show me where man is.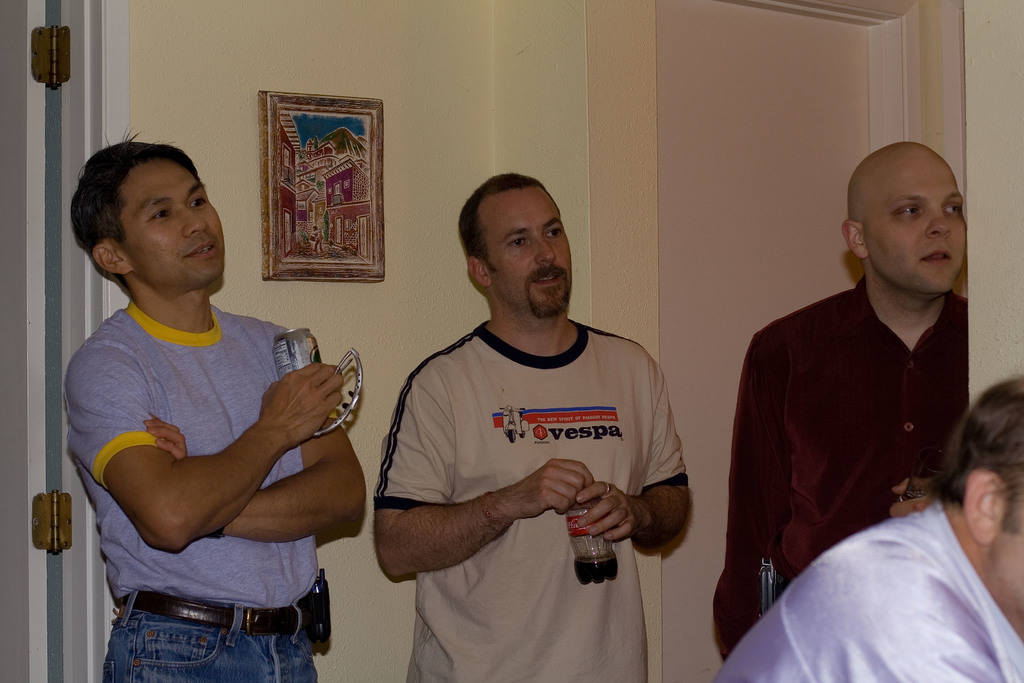
man is at Rect(56, 134, 367, 682).
